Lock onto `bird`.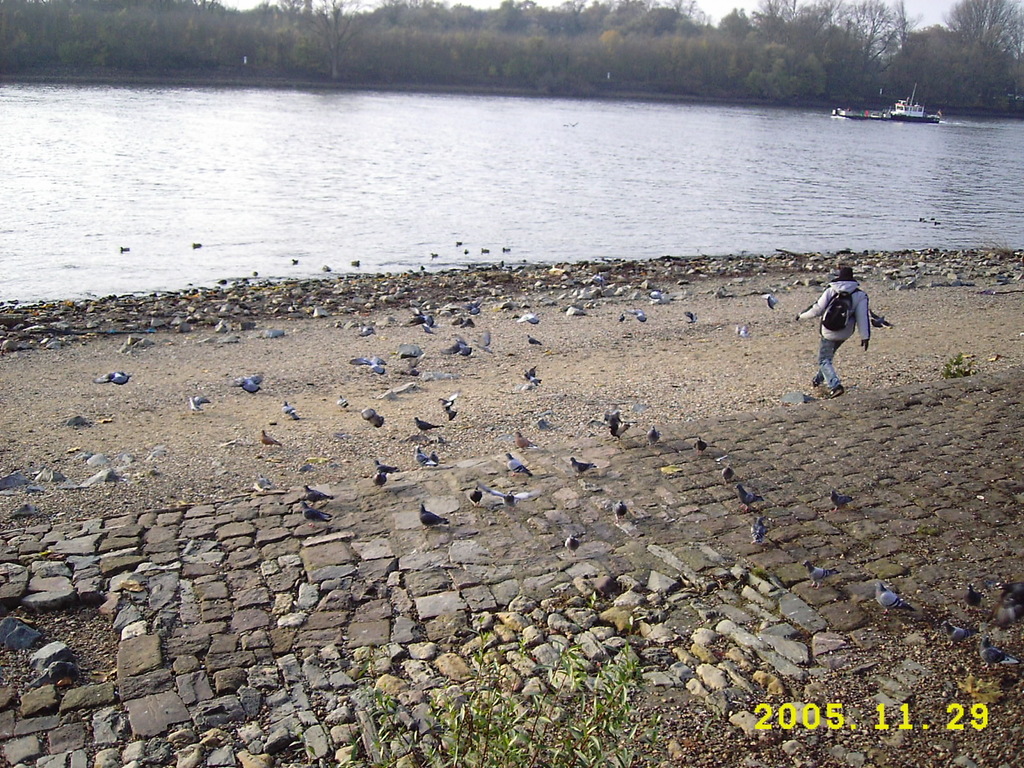
Locked: <region>1001, 582, 1023, 604</region>.
